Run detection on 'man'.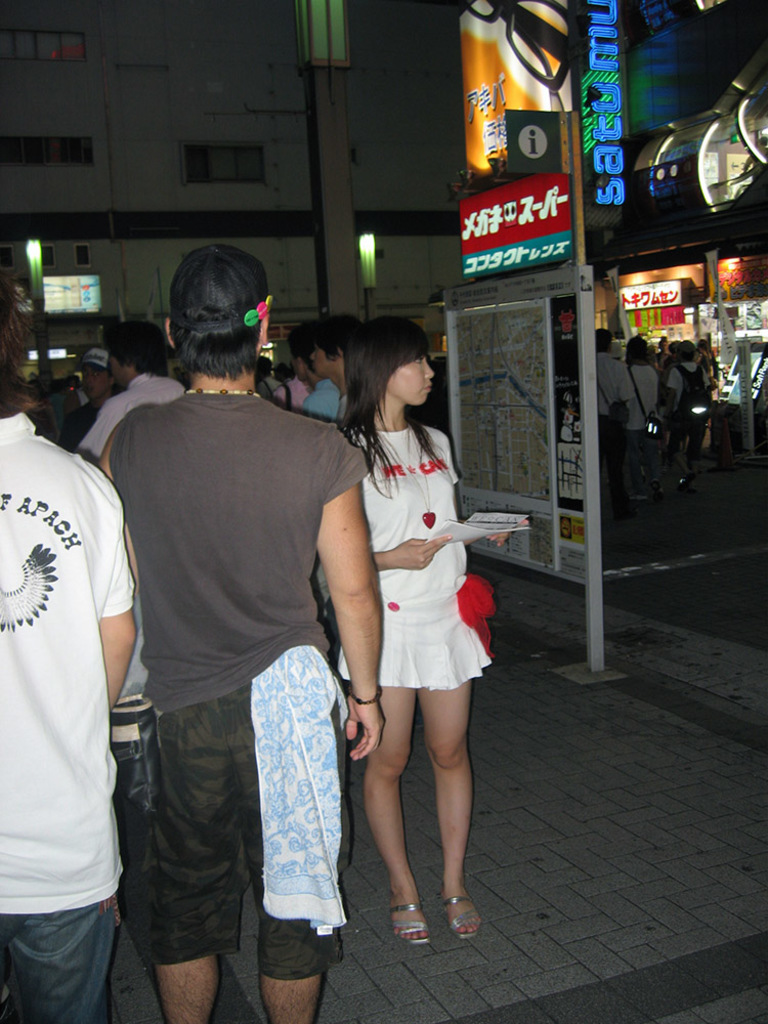
Result: region(87, 253, 373, 1000).
